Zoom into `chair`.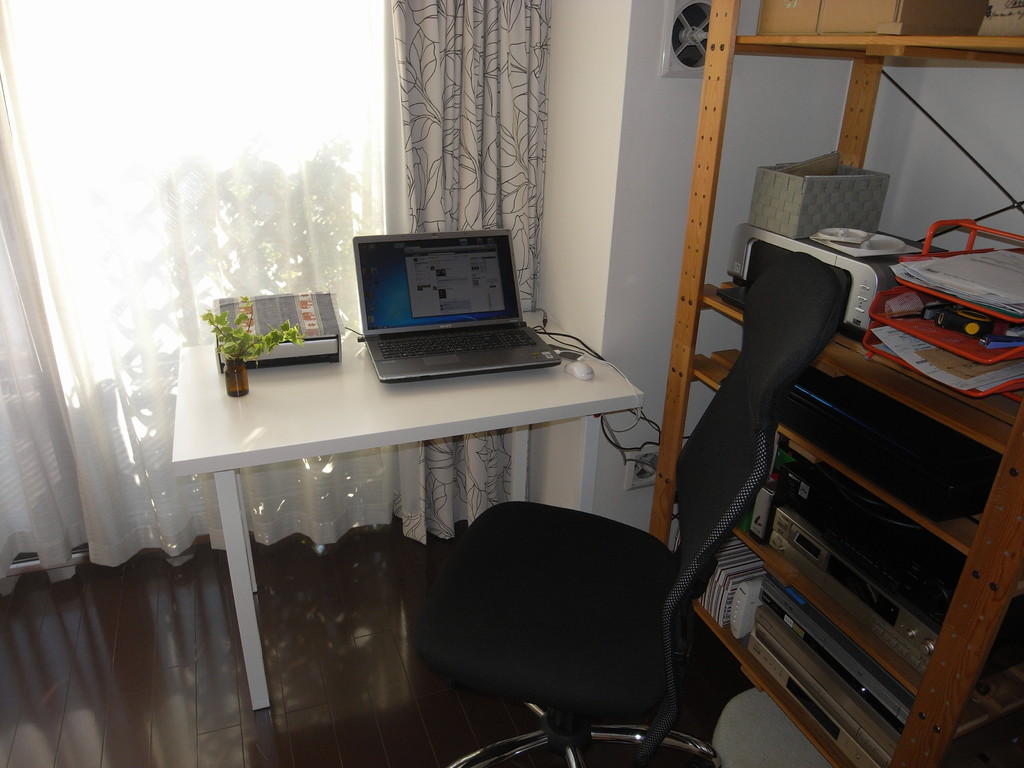
Zoom target: bbox=[464, 248, 863, 767].
